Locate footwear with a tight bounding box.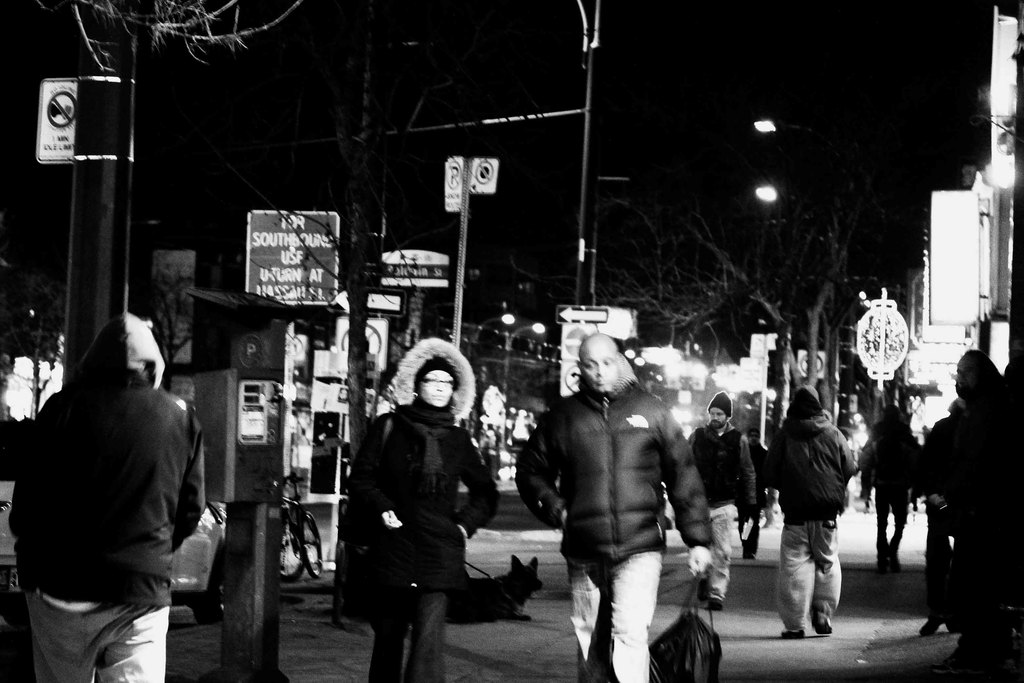
<region>920, 616, 942, 634</region>.
